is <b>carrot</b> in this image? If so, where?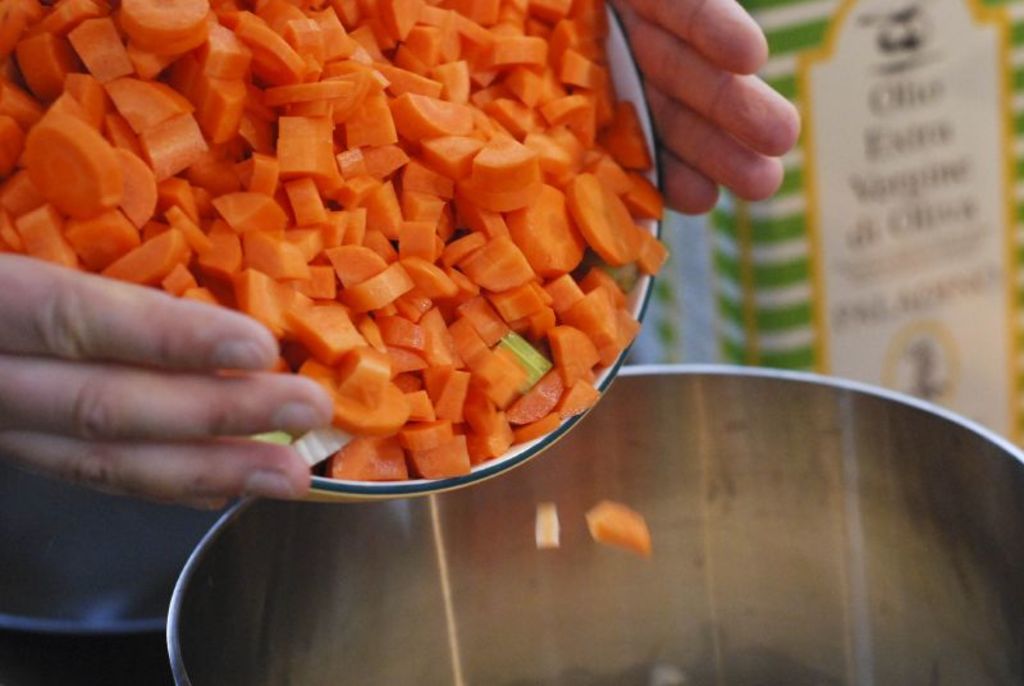
Yes, at [580,495,653,553].
